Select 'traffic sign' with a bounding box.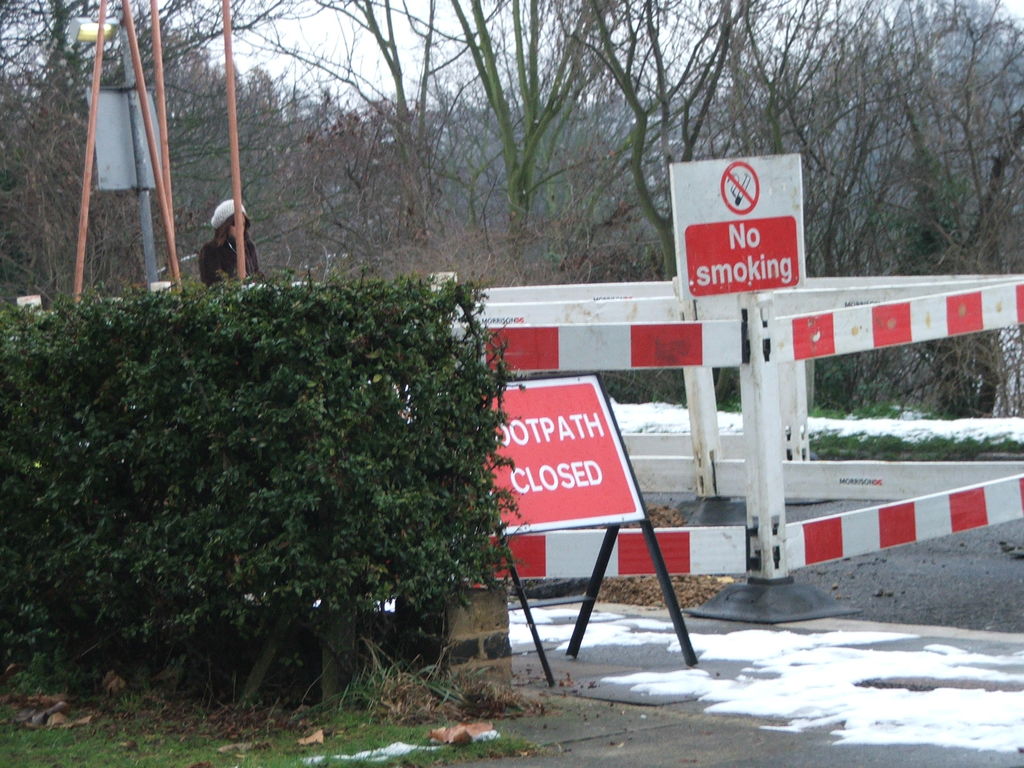
box=[673, 154, 807, 294].
